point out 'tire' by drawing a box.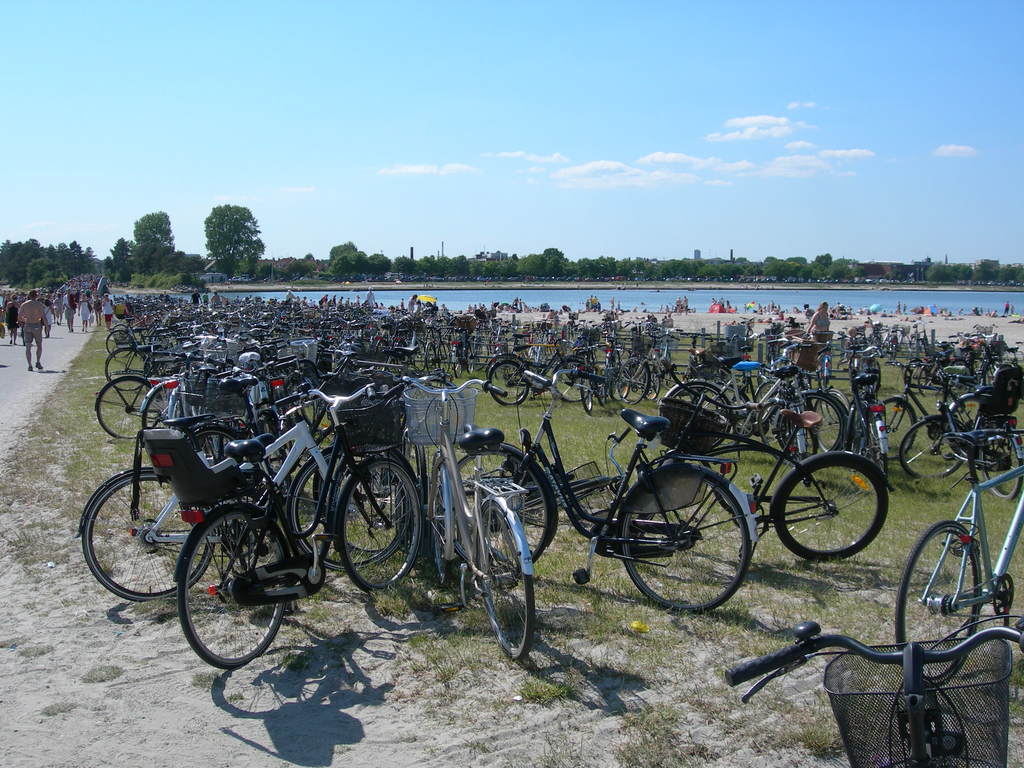
578:378:593:412.
